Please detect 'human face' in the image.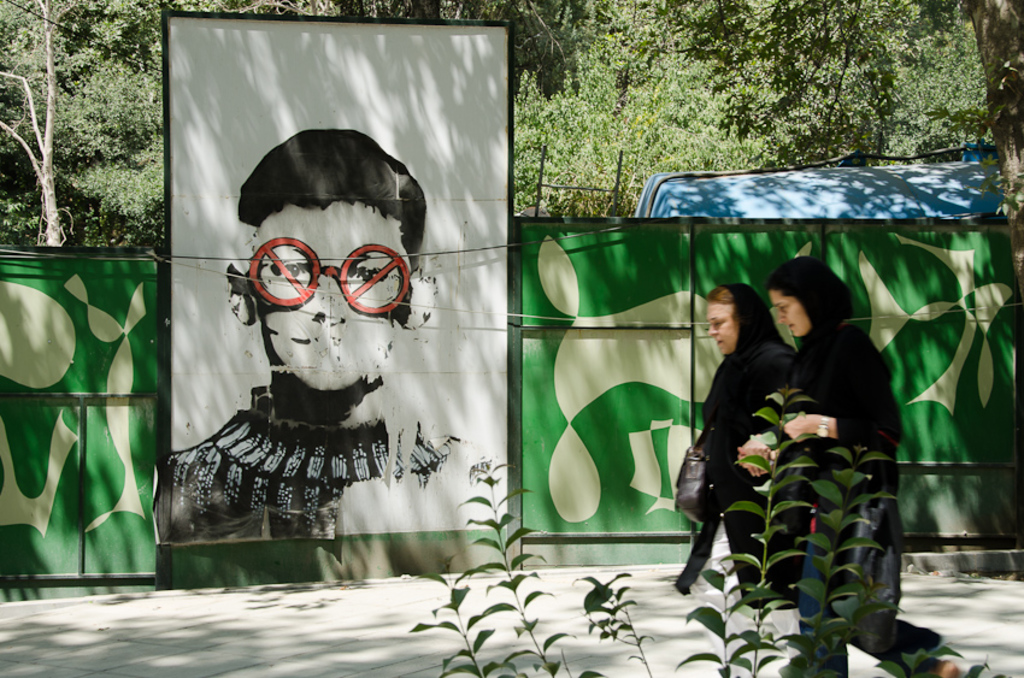
[left=707, top=305, right=736, bottom=356].
